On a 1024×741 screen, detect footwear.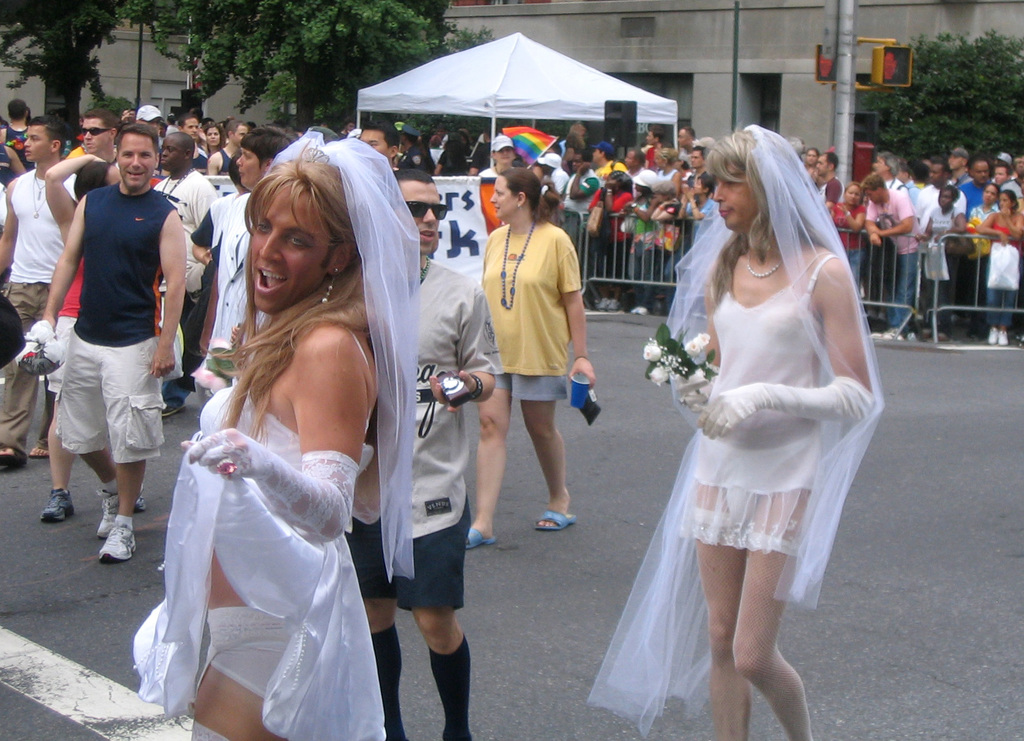
detection(657, 302, 668, 316).
